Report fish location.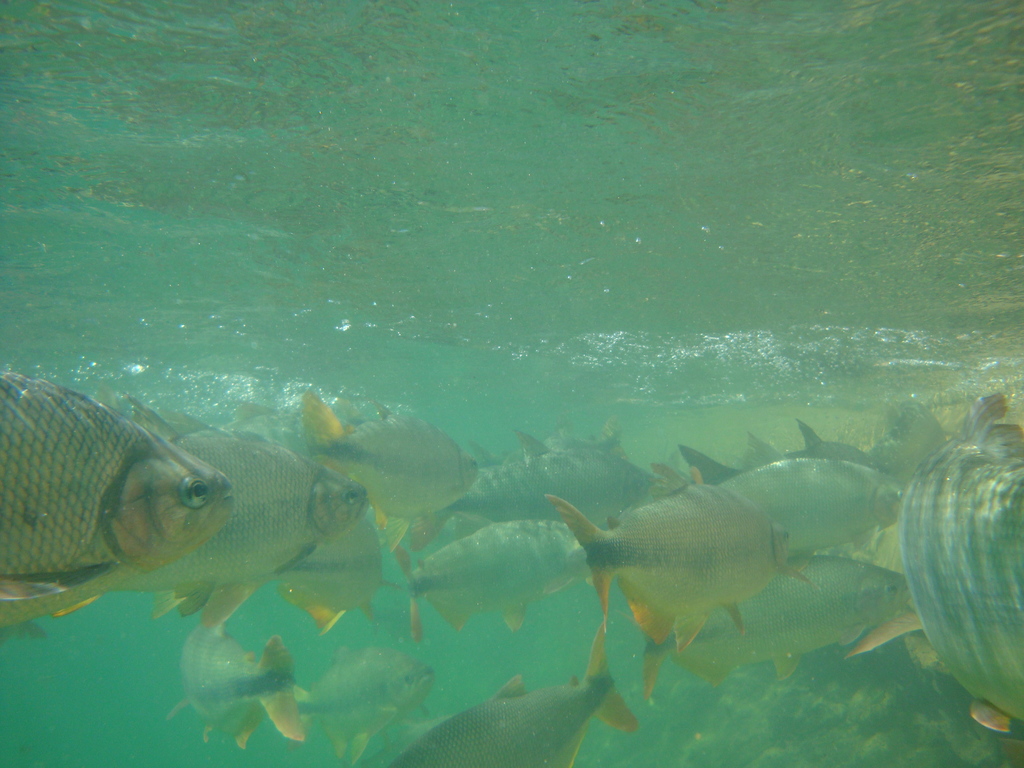
Report: rect(0, 375, 234, 637).
